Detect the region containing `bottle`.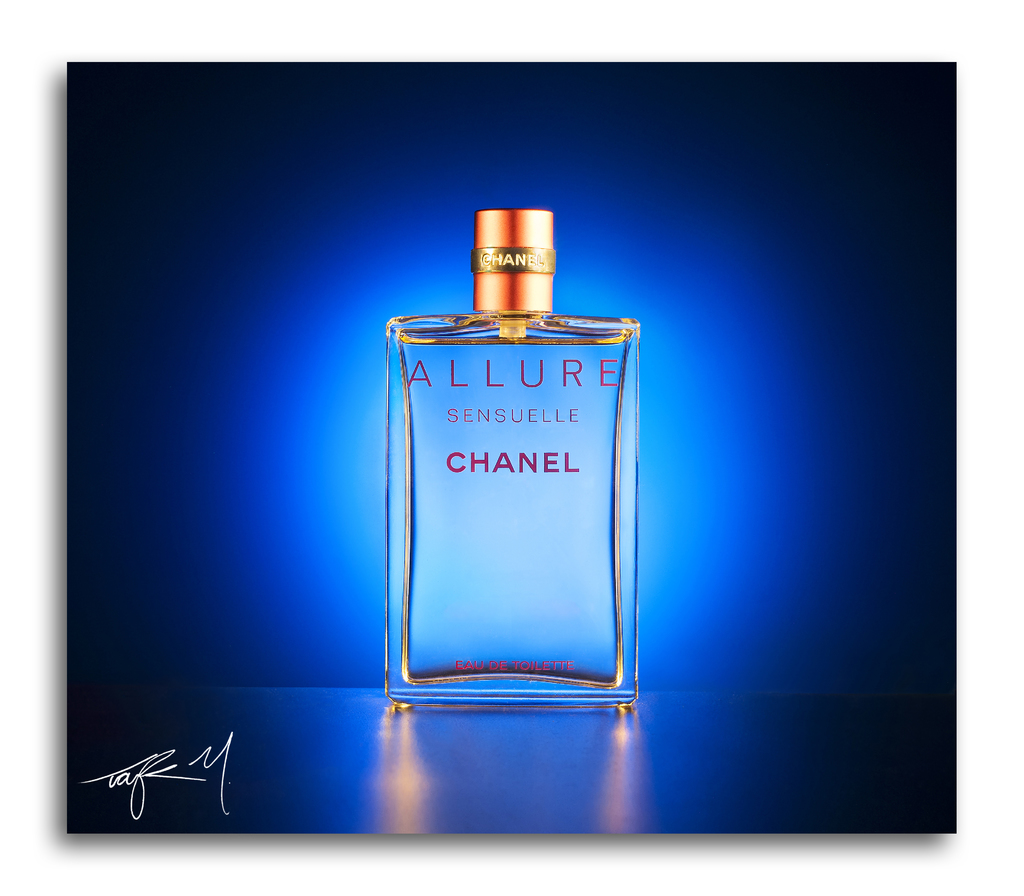
bbox=[380, 203, 613, 684].
